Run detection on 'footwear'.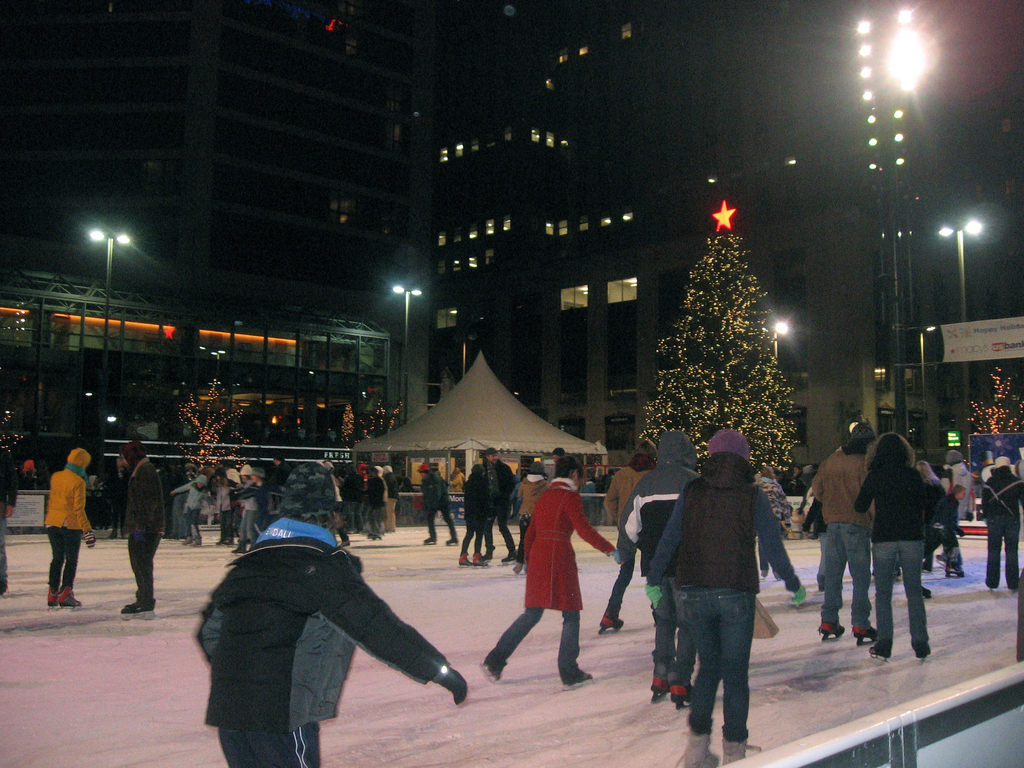
Result: 500, 547, 516, 564.
